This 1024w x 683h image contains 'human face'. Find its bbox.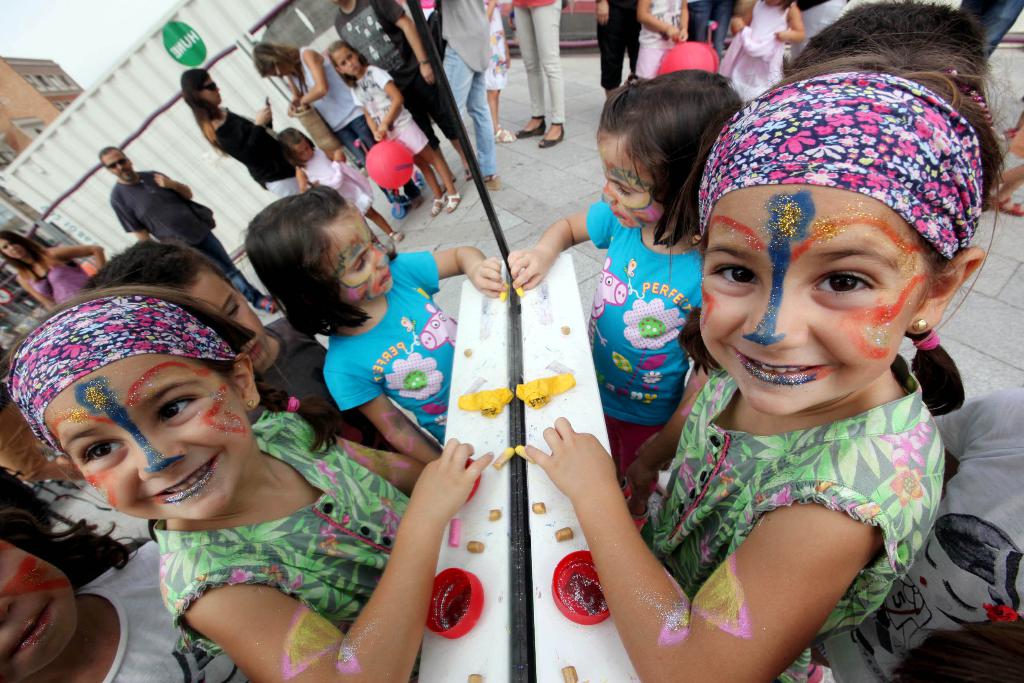
l=187, t=270, r=269, b=372.
